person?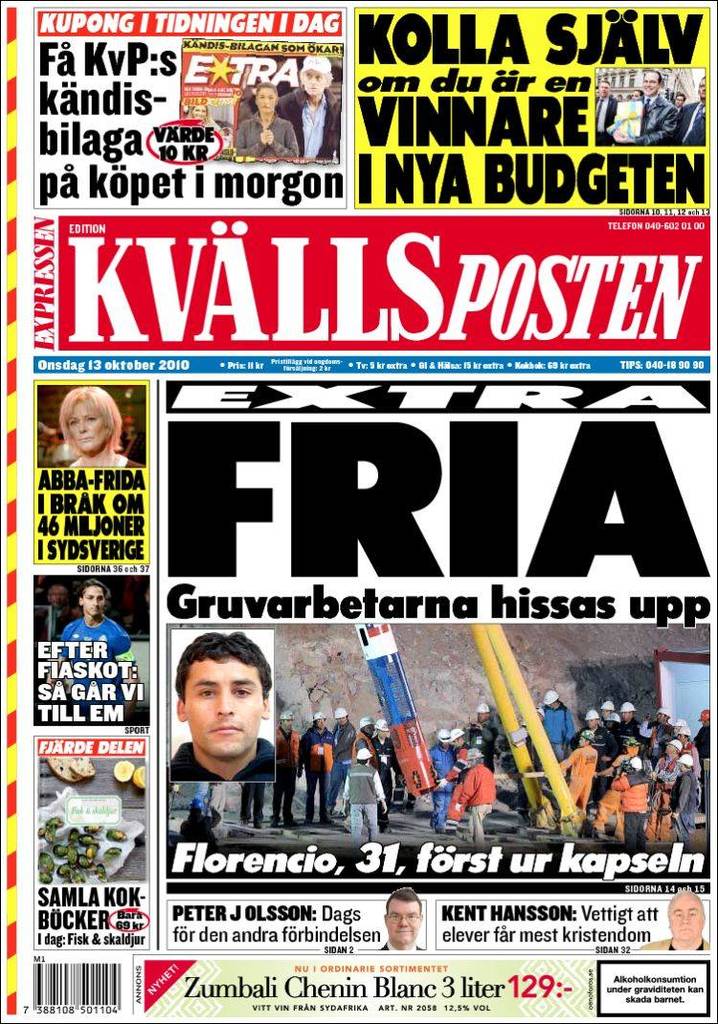
BBox(602, 711, 621, 730)
